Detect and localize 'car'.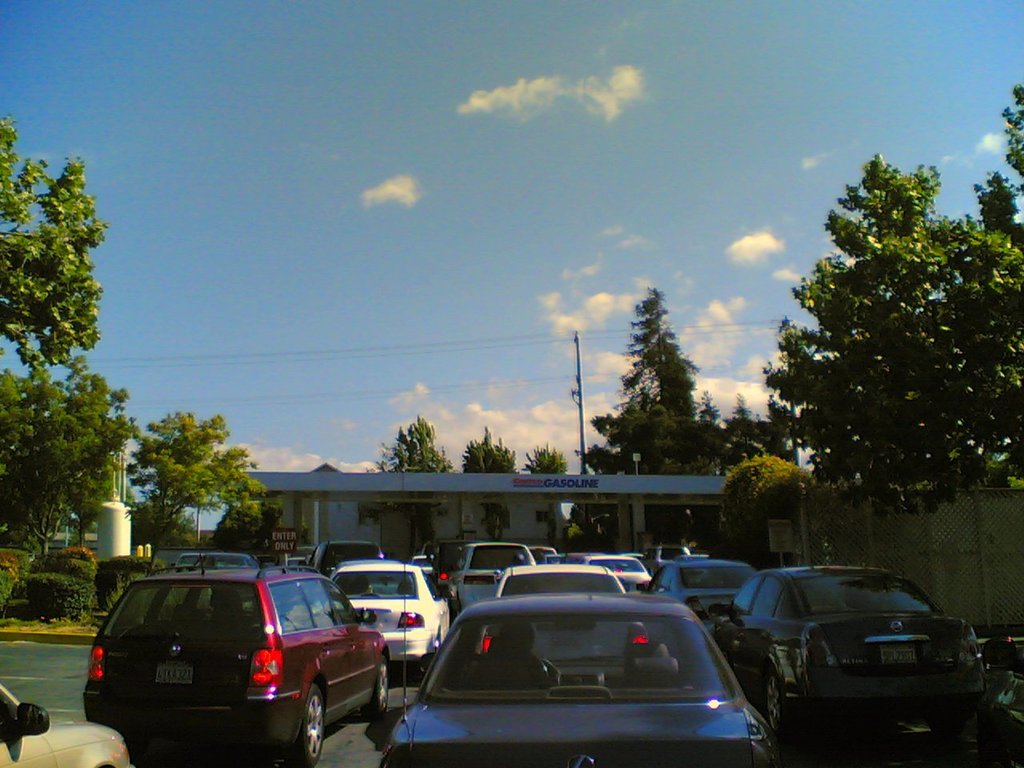
Localized at <box>73,561,395,763</box>.
